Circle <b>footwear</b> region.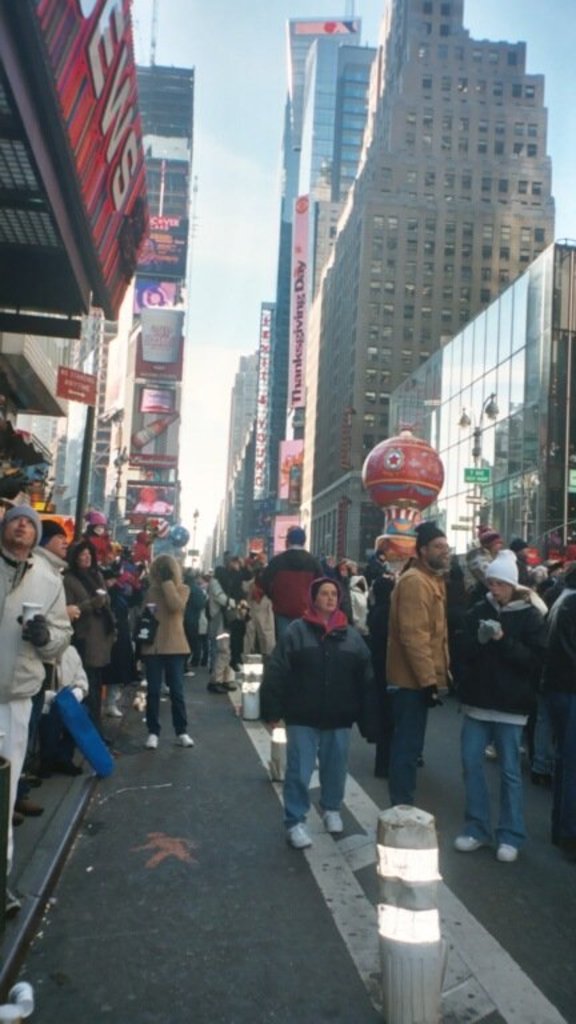
Region: pyautogui.locateOnScreen(207, 681, 221, 691).
